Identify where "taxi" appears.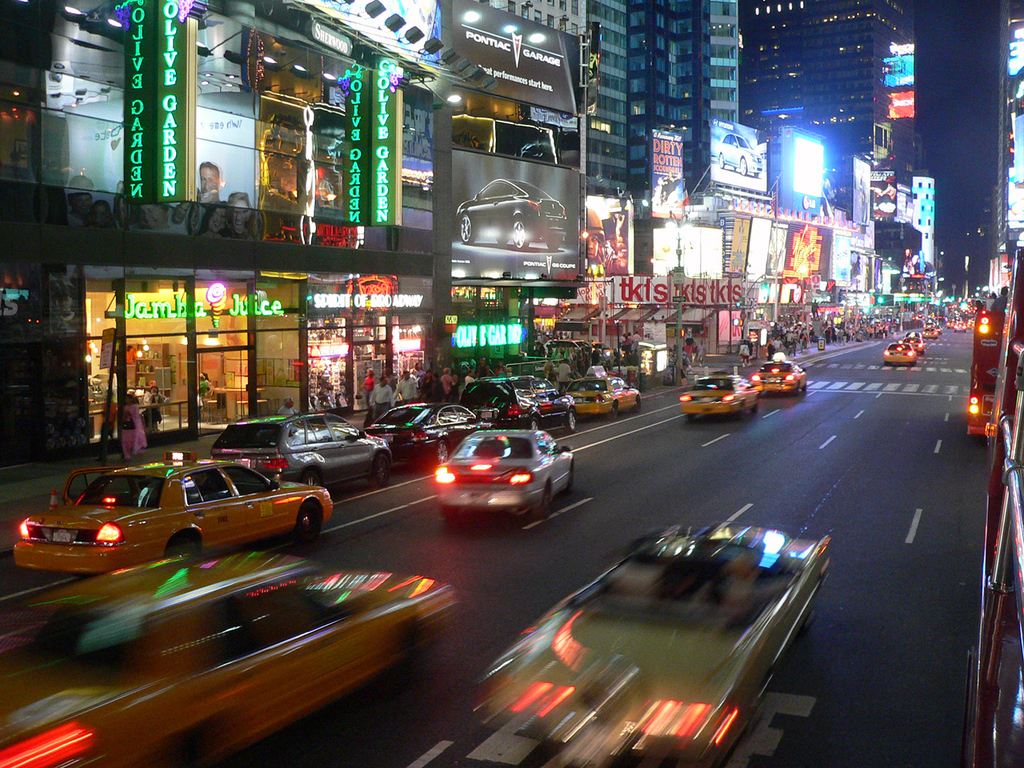
Appears at (750,353,806,401).
